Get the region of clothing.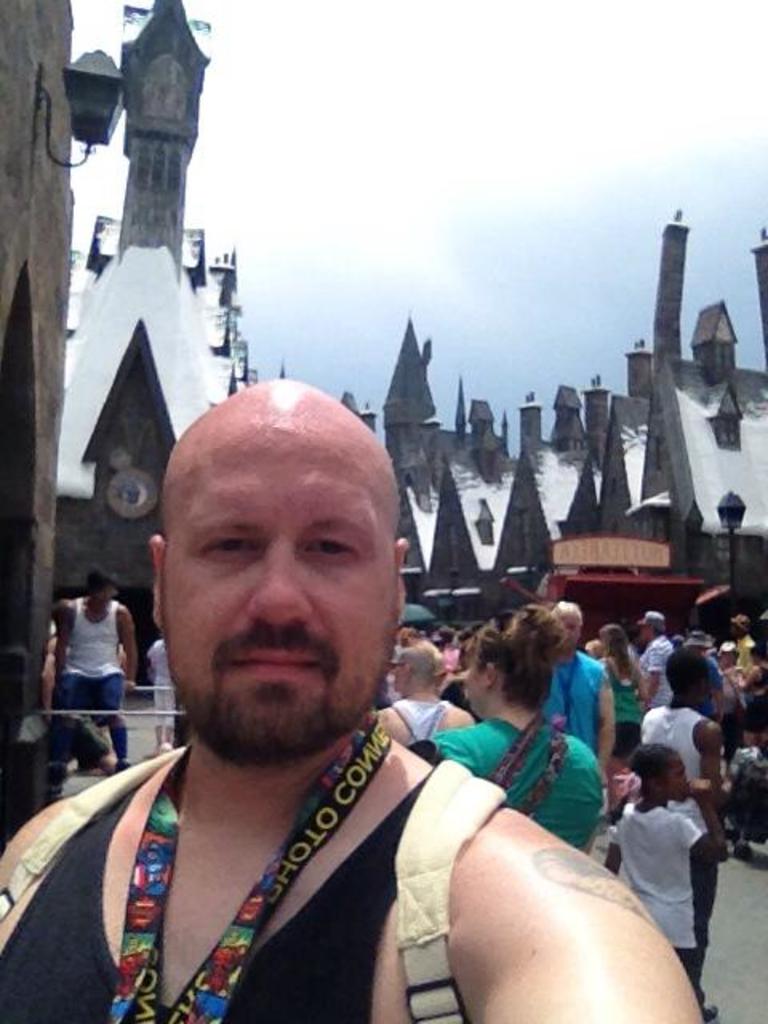
(605,803,707,976).
